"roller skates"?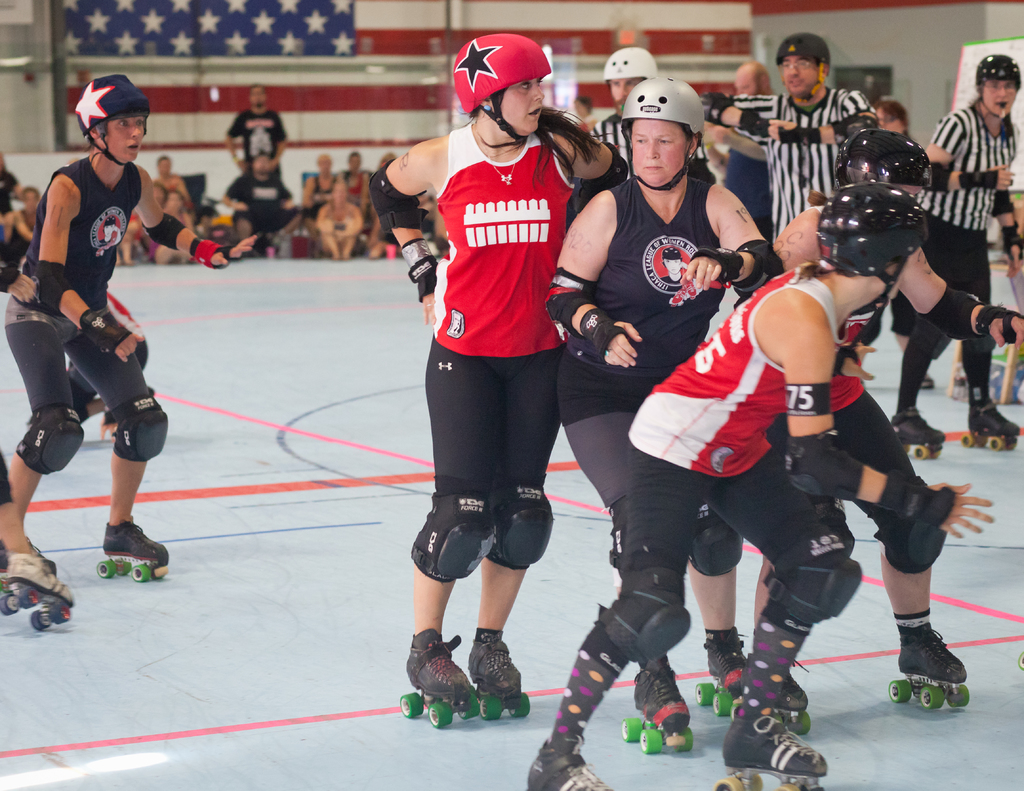
[468, 627, 533, 721]
